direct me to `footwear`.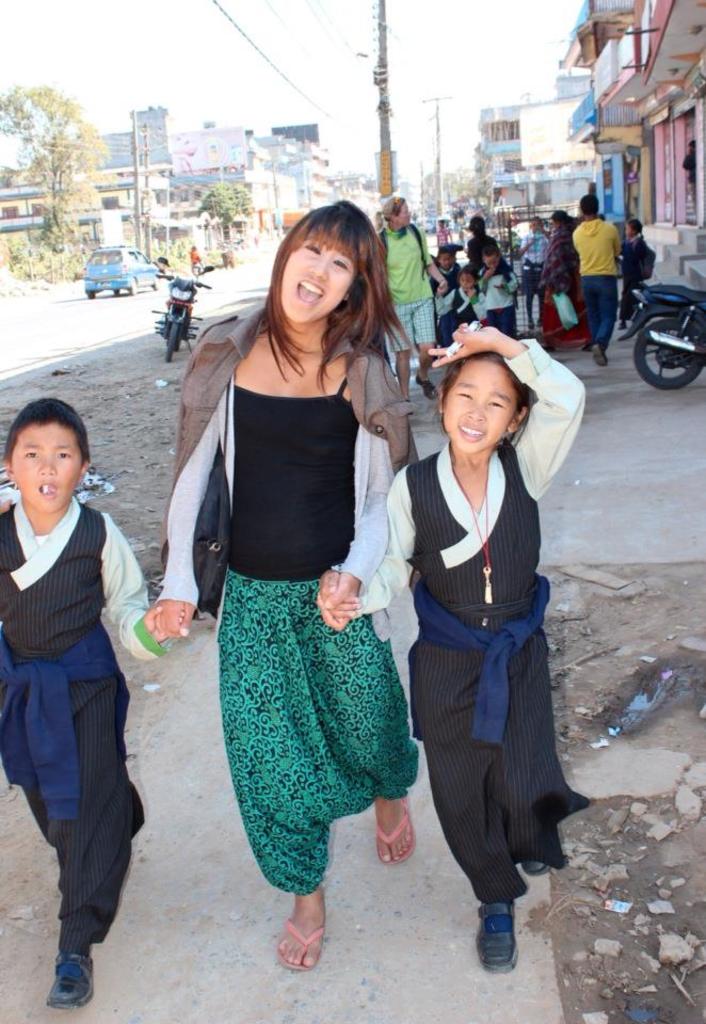
Direction: crop(38, 947, 99, 1013).
